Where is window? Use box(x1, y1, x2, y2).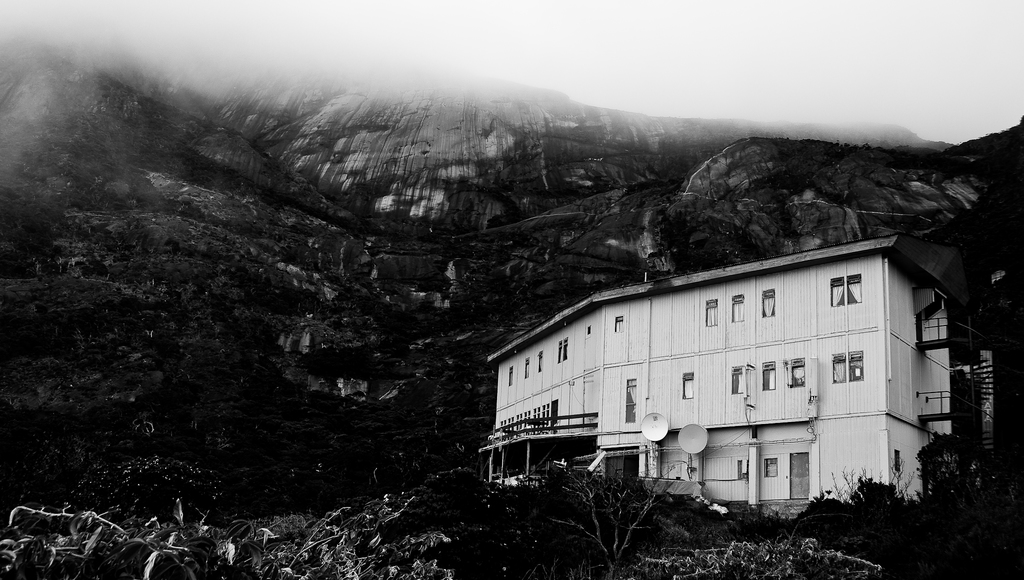
box(615, 315, 624, 332).
